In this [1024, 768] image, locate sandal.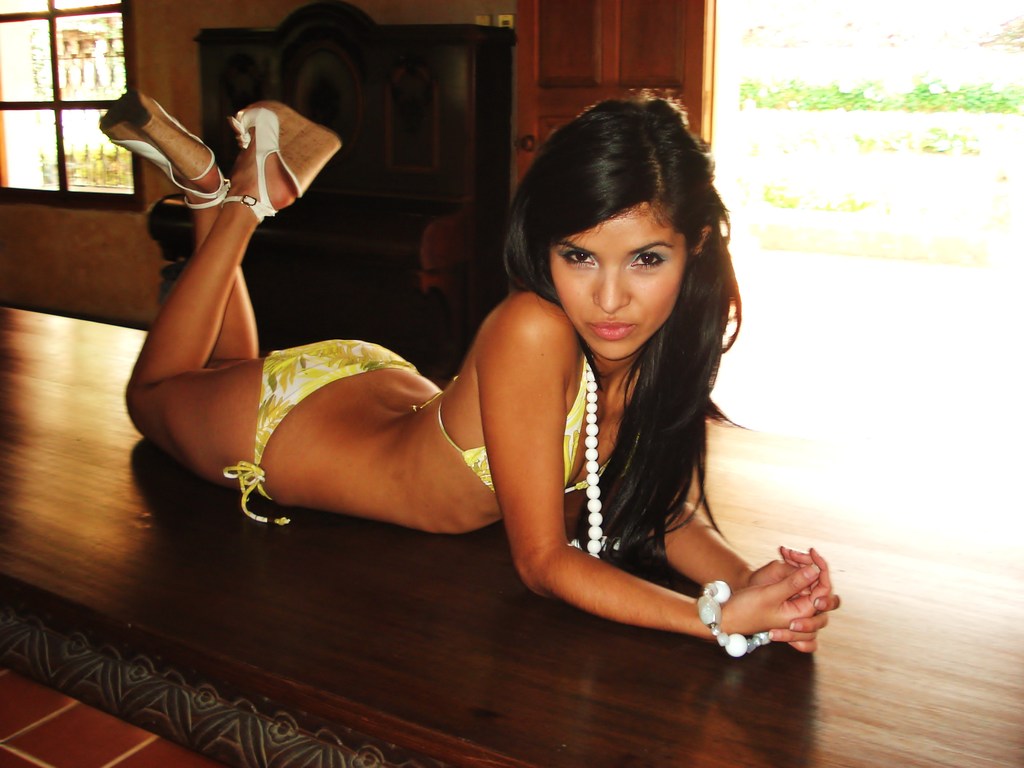
Bounding box: region(214, 98, 346, 222).
